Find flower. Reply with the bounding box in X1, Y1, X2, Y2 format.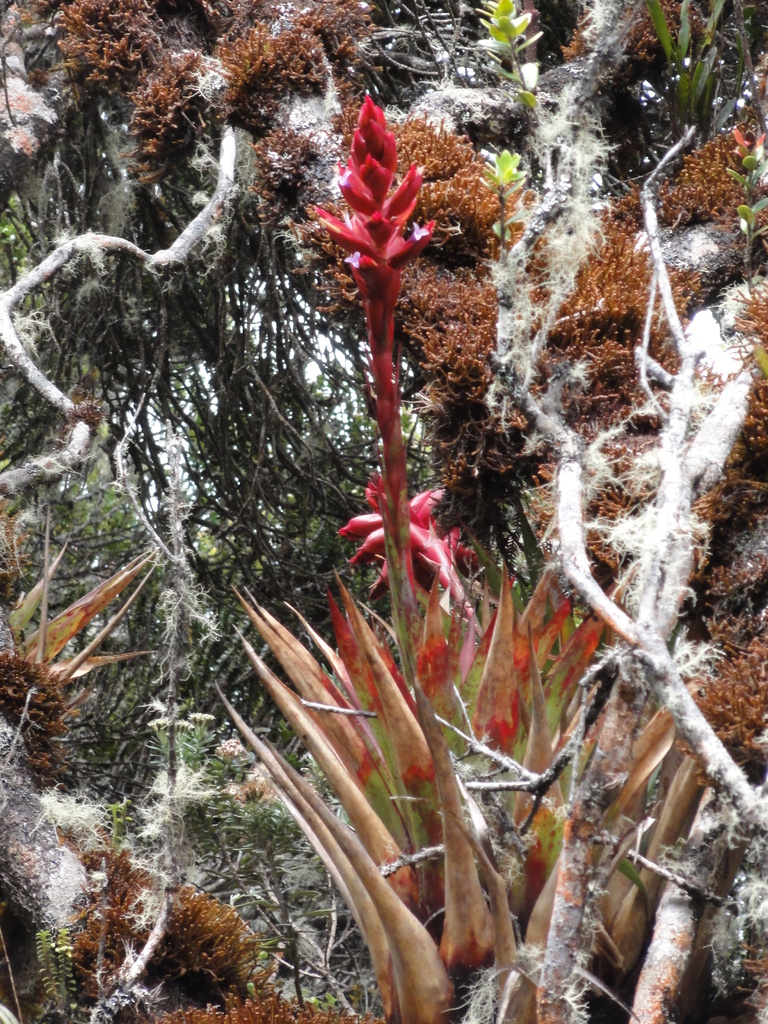
0, 64, 59, 159.
